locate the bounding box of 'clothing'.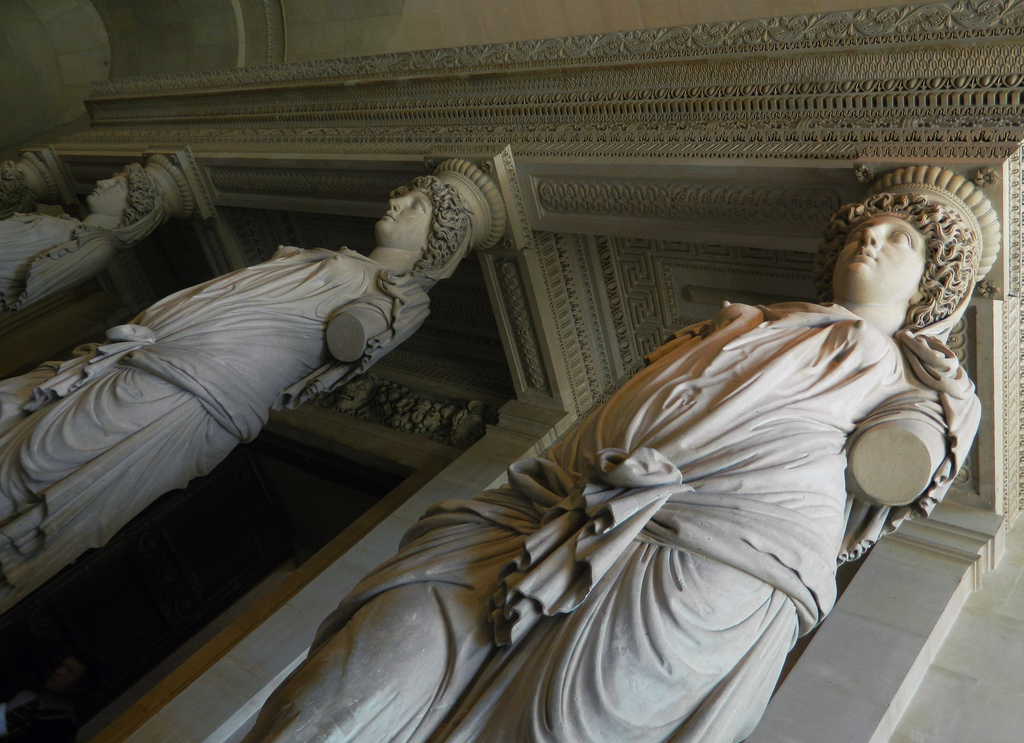
Bounding box: x1=0, y1=239, x2=432, y2=607.
